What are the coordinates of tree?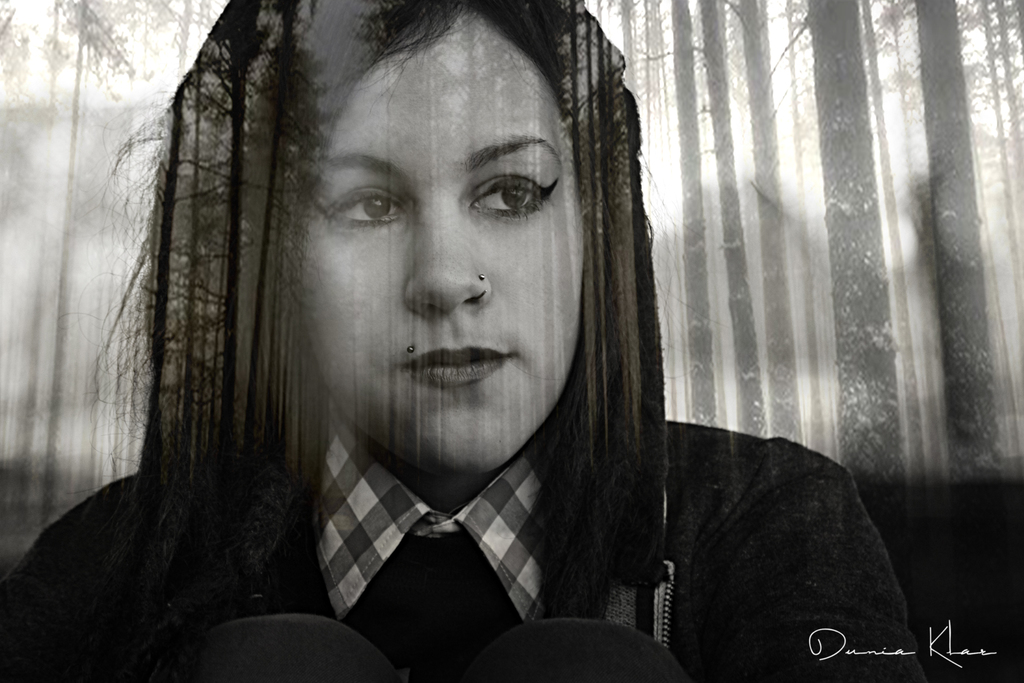
bbox=(769, 0, 934, 555).
